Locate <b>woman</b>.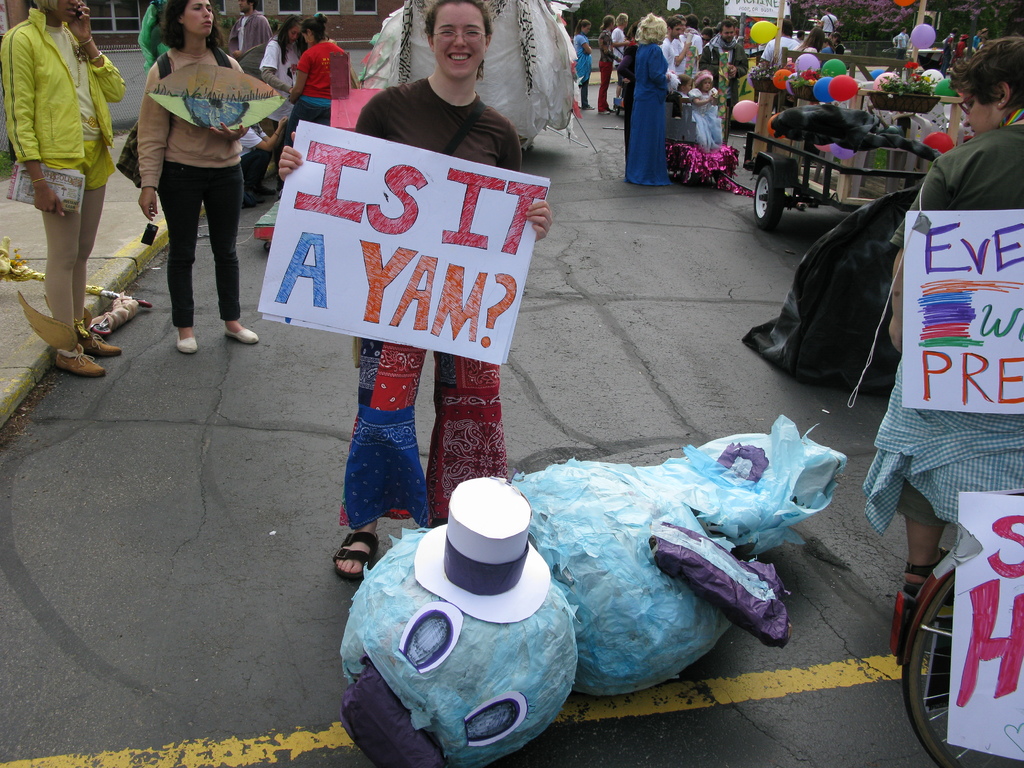
Bounding box: bbox=[792, 28, 826, 60].
